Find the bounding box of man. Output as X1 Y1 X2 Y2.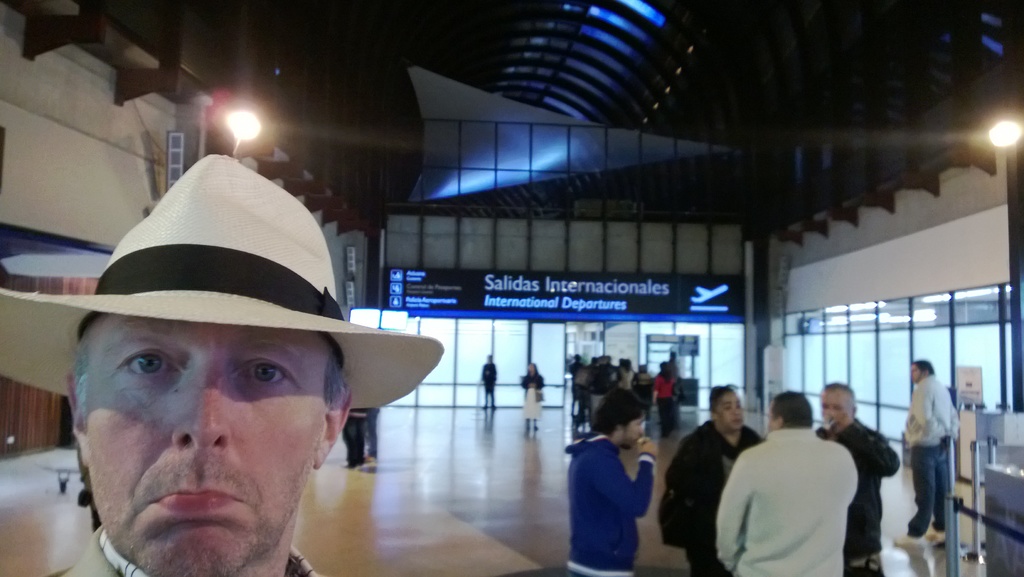
479 355 500 415.
